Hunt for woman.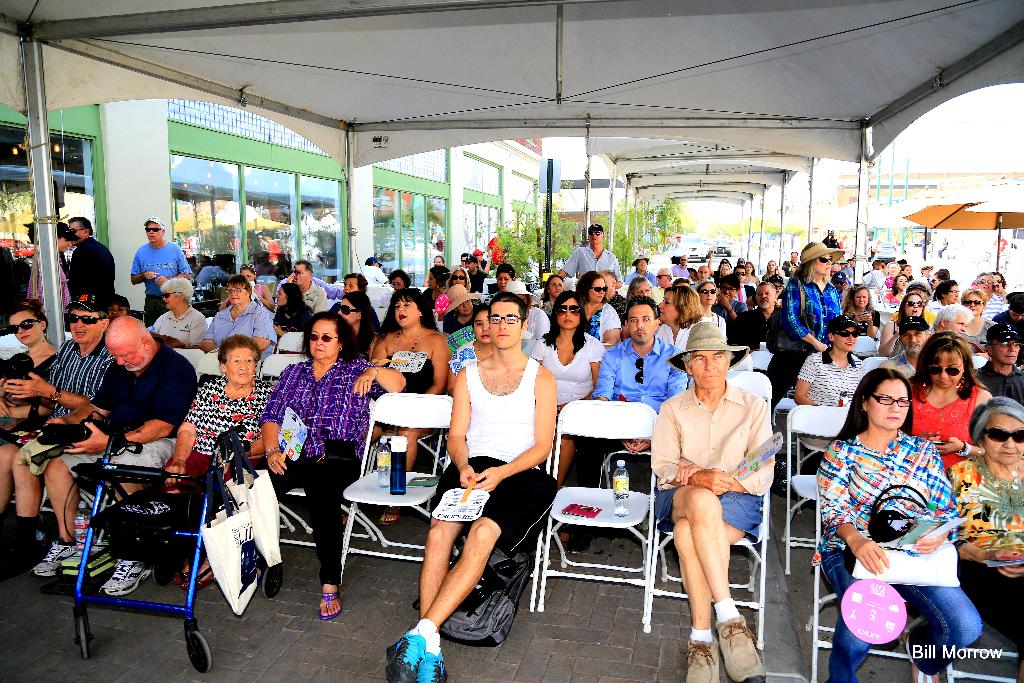
Hunted down at box=[698, 284, 731, 343].
